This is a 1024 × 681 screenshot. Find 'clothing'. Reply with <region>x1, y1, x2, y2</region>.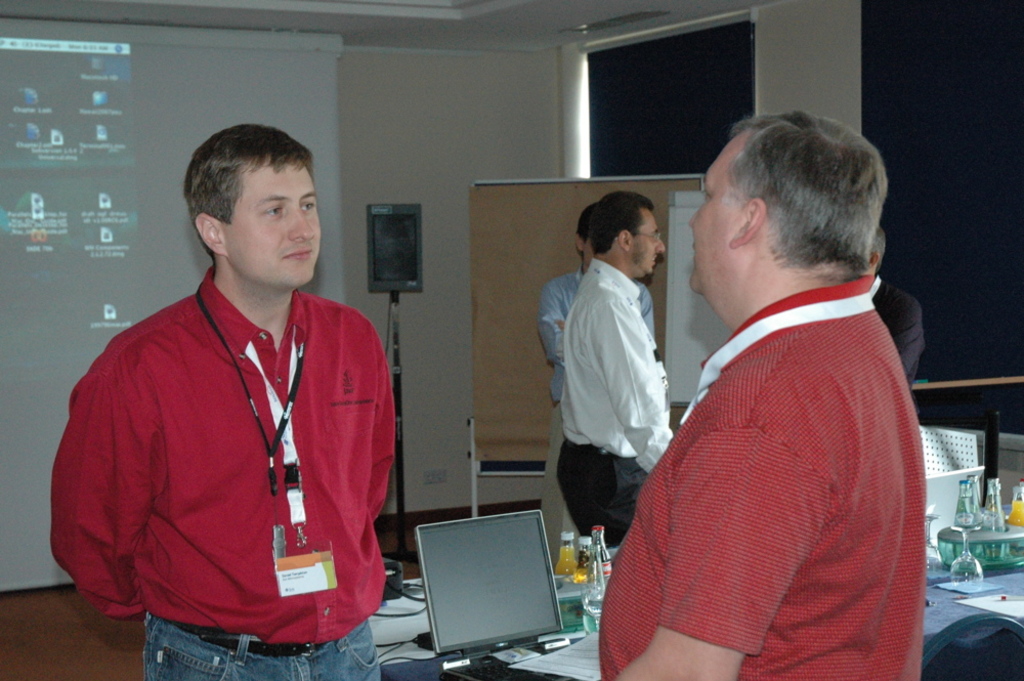
<region>560, 257, 673, 551</region>.
